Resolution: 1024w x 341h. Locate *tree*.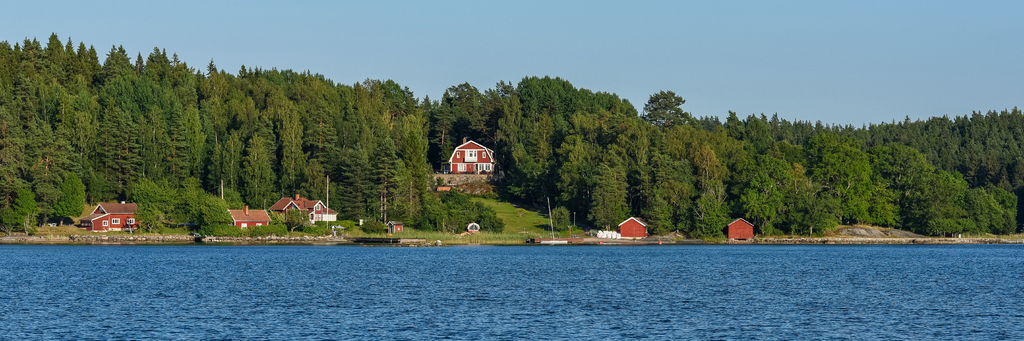
(0,41,26,108).
